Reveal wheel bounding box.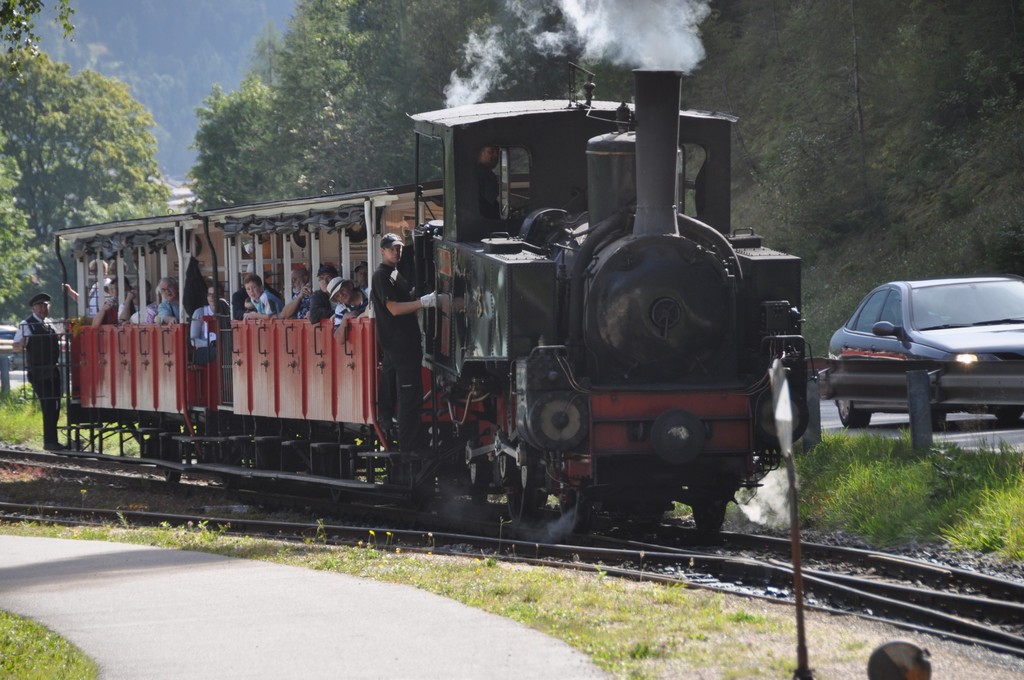
Revealed: [left=561, top=496, right=582, bottom=538].
